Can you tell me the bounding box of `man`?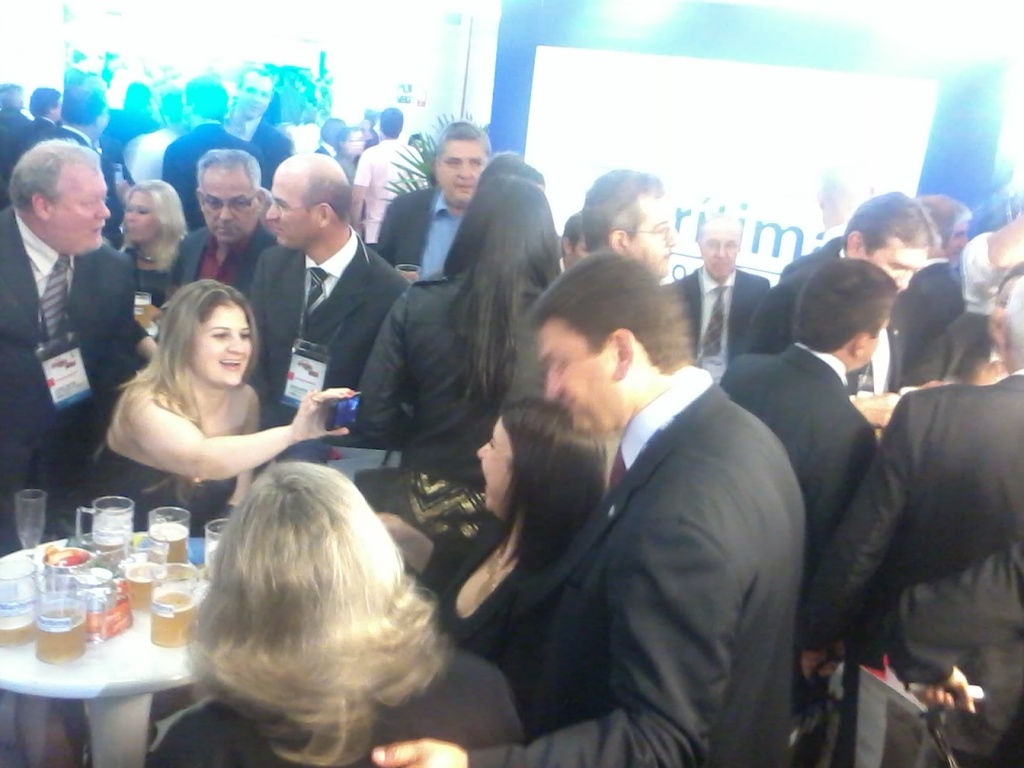
left=54, top=78, right=114, bottom=154.
